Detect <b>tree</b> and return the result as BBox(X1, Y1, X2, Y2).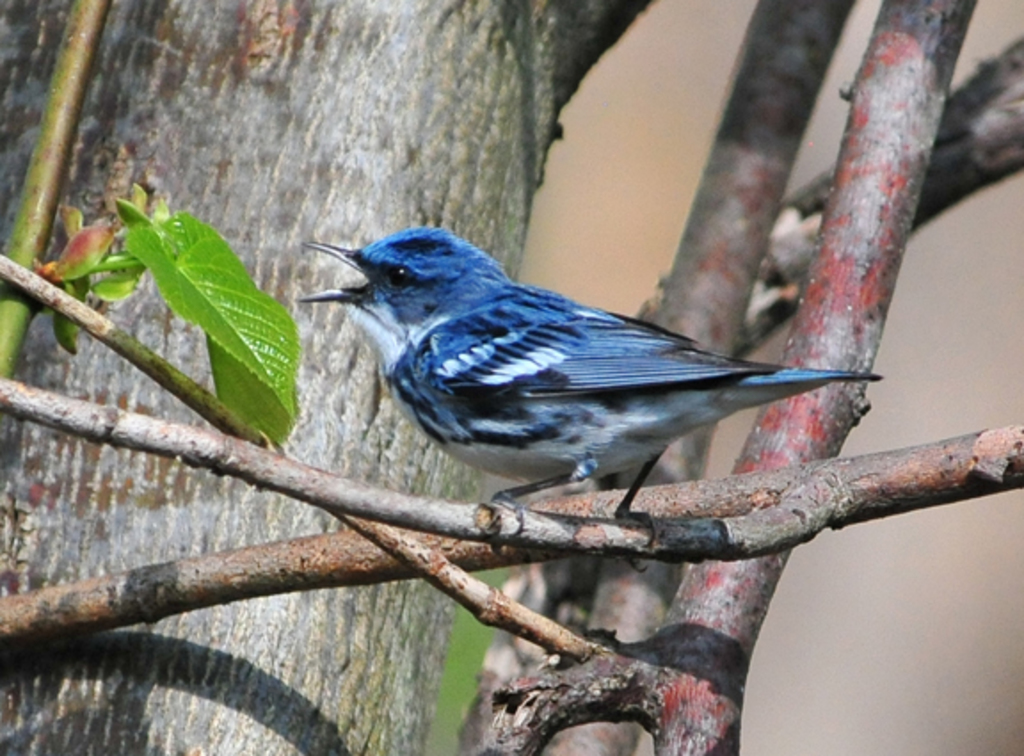
BBox(0, 0, 1022, 754).
